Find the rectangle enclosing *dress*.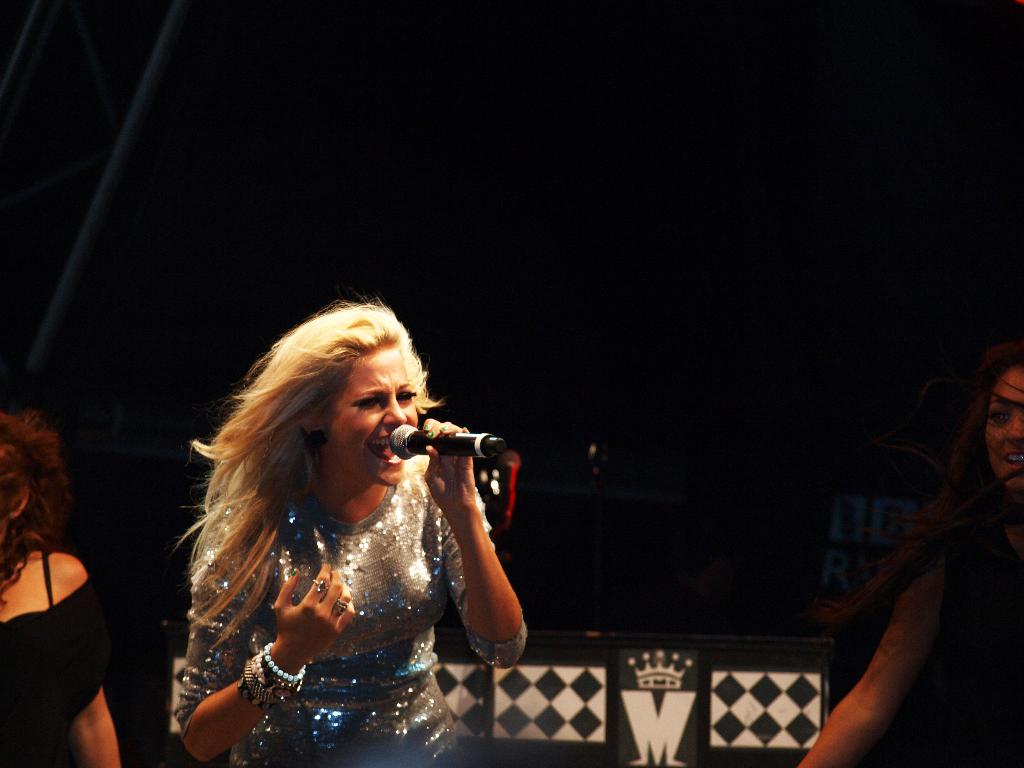
(172,457,530,767).
